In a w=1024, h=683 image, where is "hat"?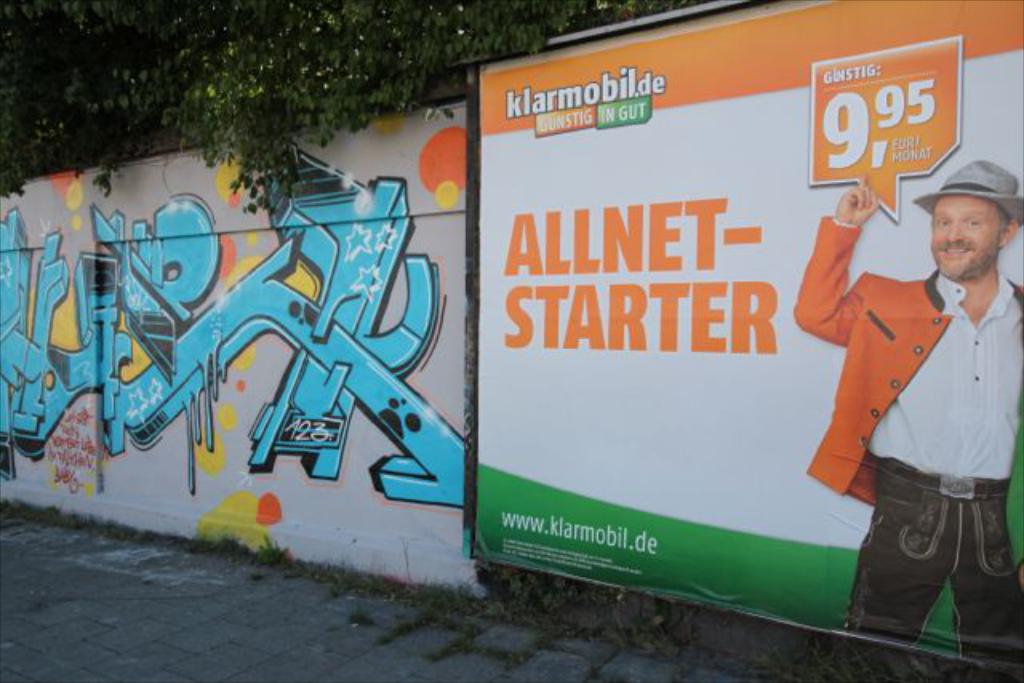
x1=914 y1=158 x2=1022 y2=227.
